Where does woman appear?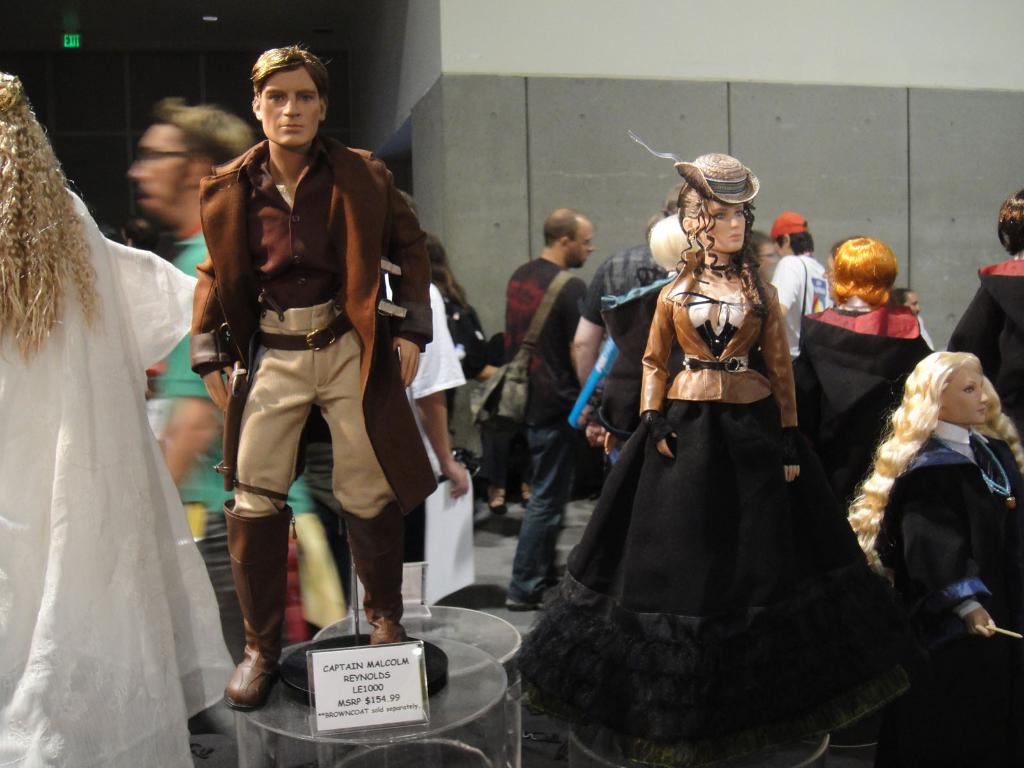
Appears at pyautogui.locateOnScreen(845, 352, 1023, 767).
